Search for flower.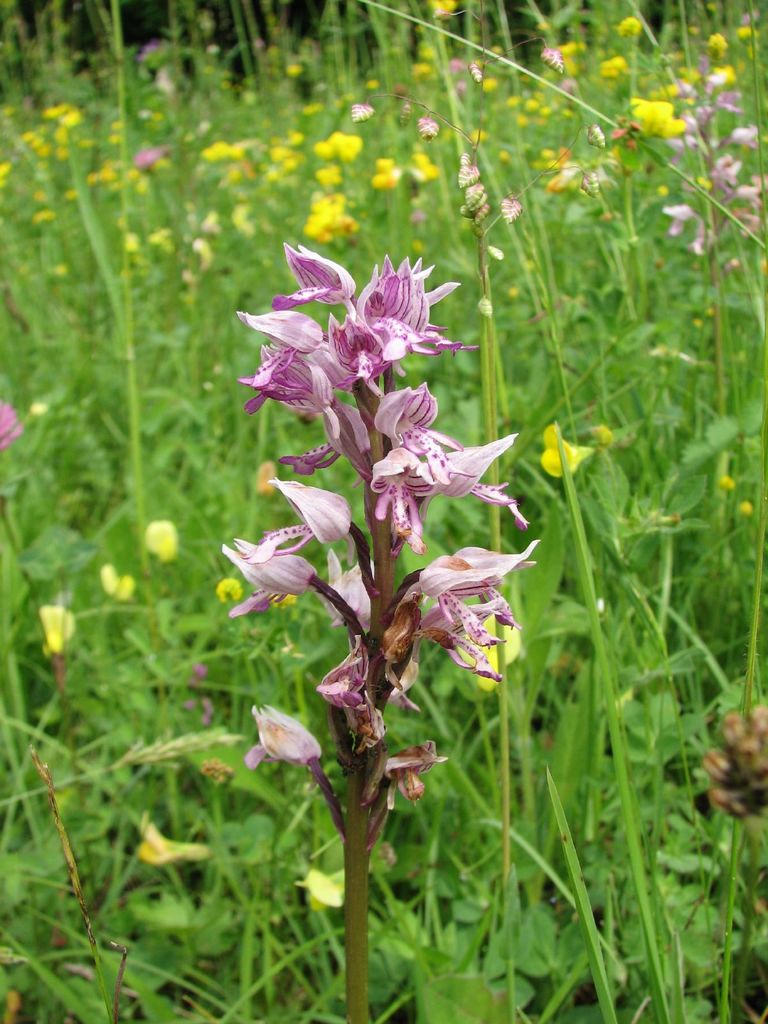
Found at rect(219, 572, 243, 598).
